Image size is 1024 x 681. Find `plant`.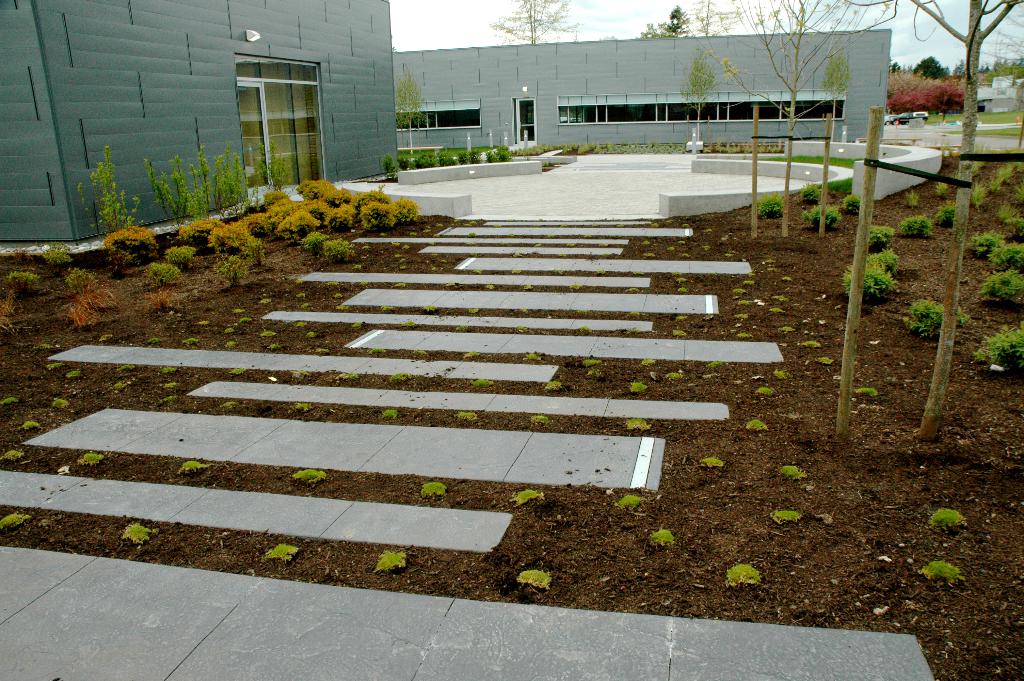
Rect(79, 149, 145, 230).
